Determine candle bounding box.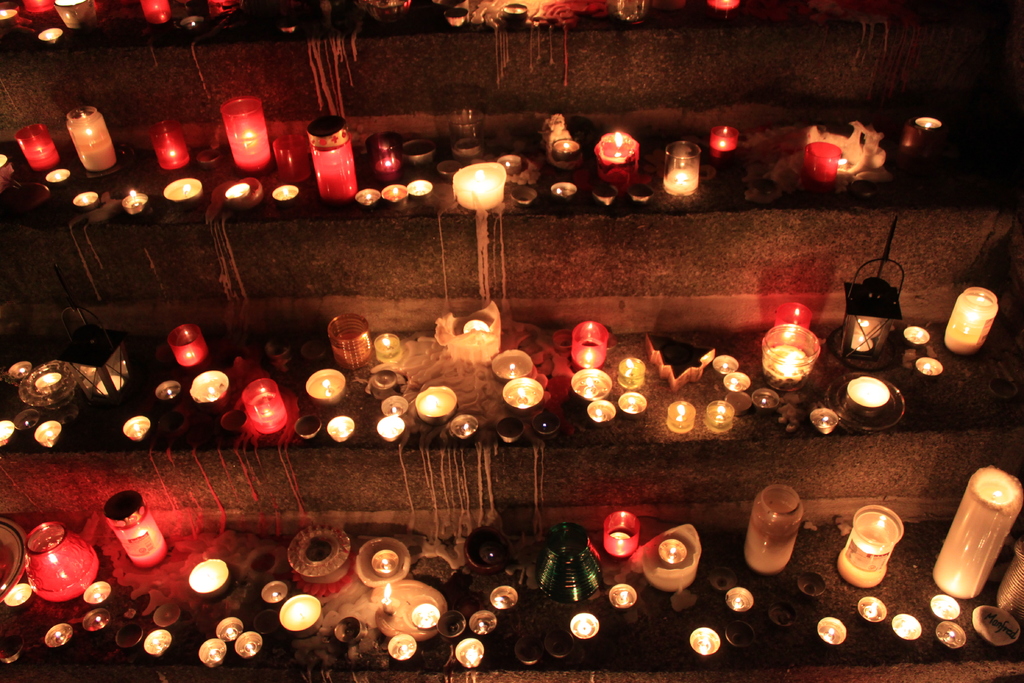
Determined: (569,368,615,403).
